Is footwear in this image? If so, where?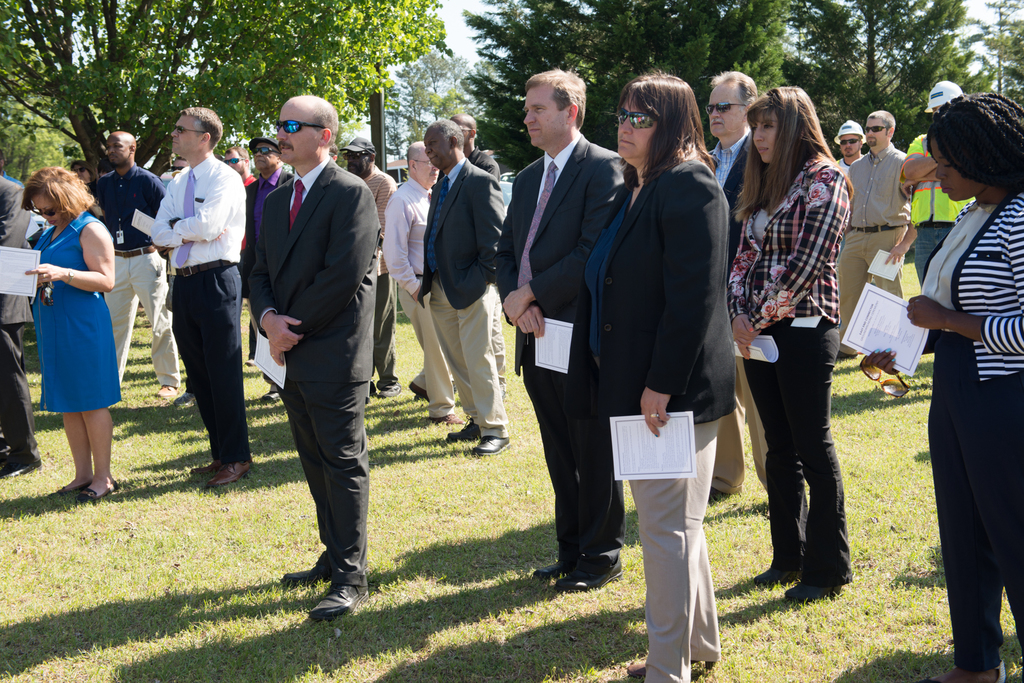
Yes, at (473,433,511,458).
